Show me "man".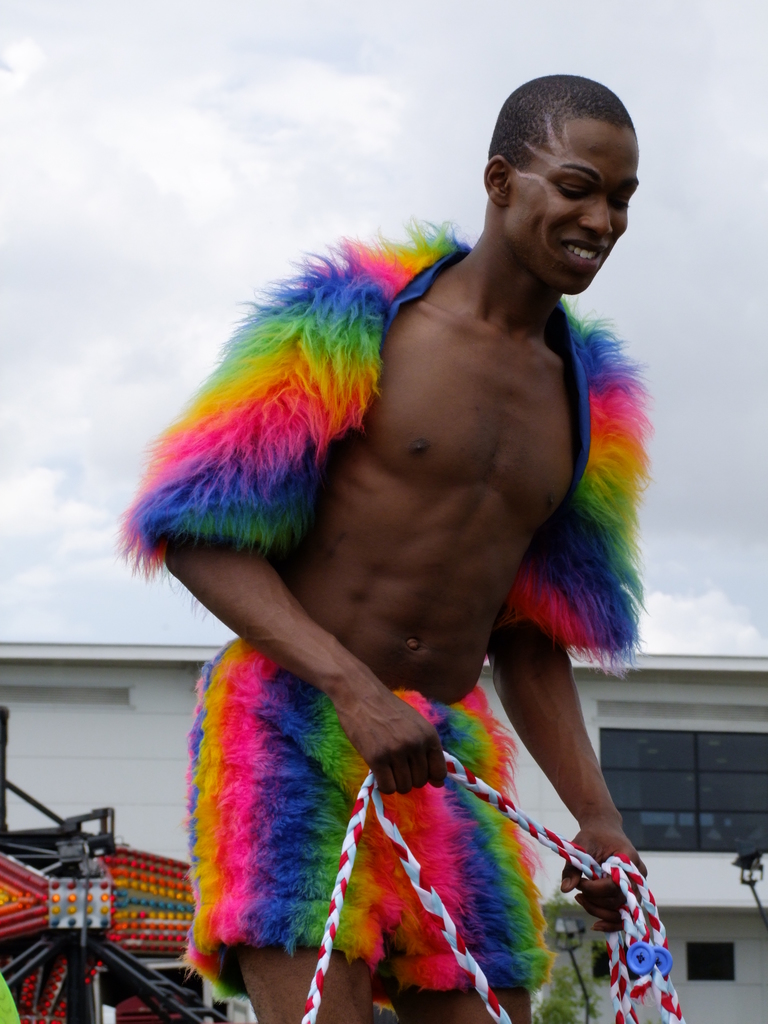
"man" is here: crop(124, 116, 692, 1014).
